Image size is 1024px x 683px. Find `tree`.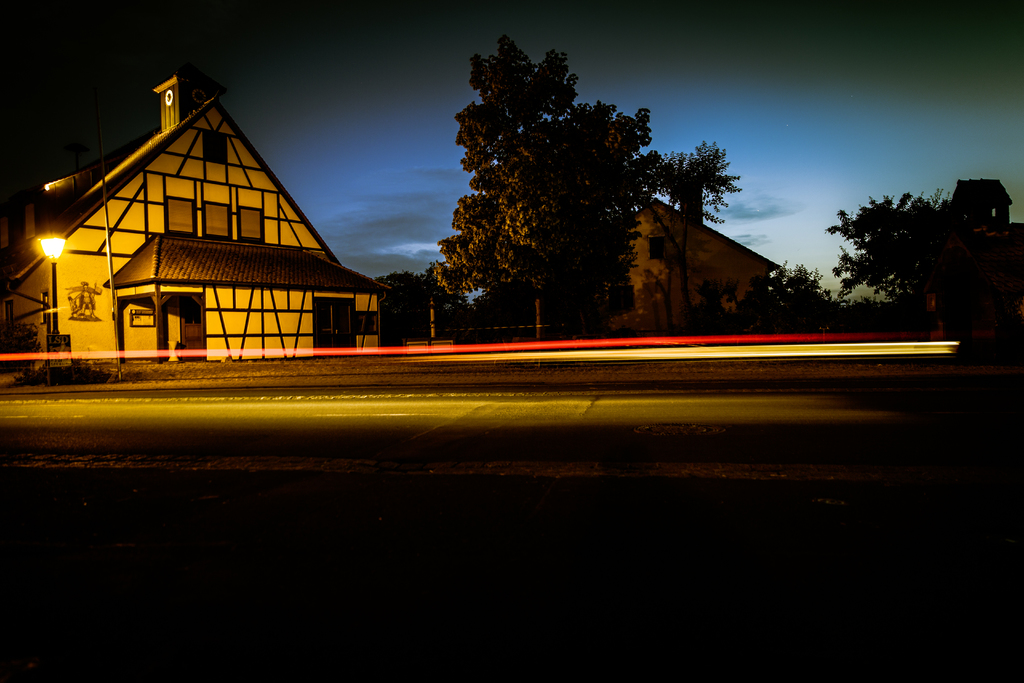
[x1=436, y1=40, x2=647, y2=323].
